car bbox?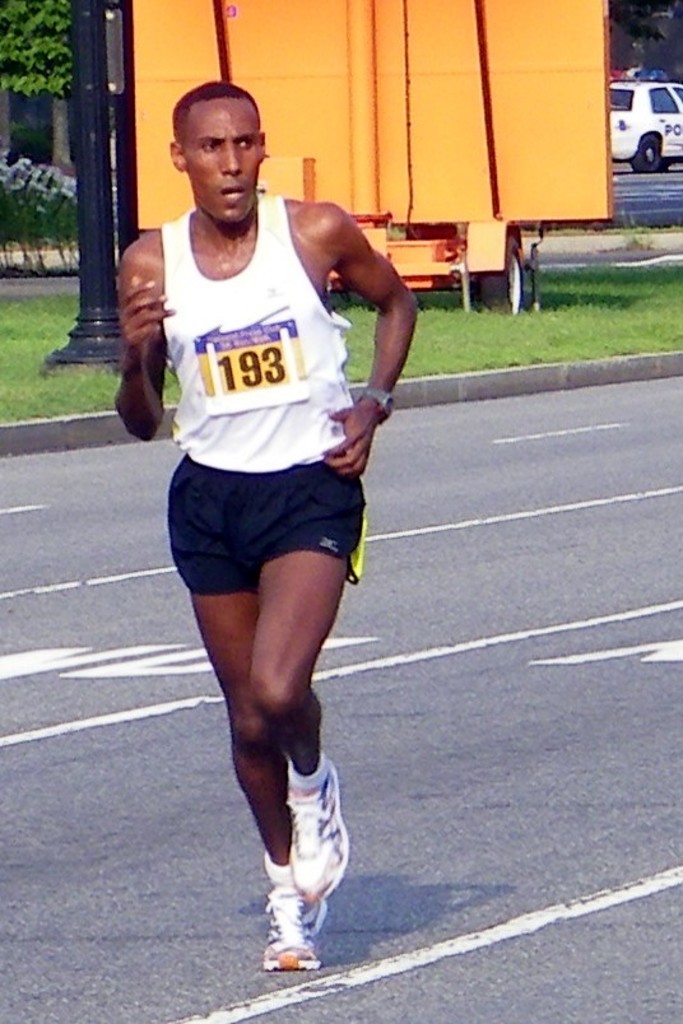
<box>609,60,682,176</box>
